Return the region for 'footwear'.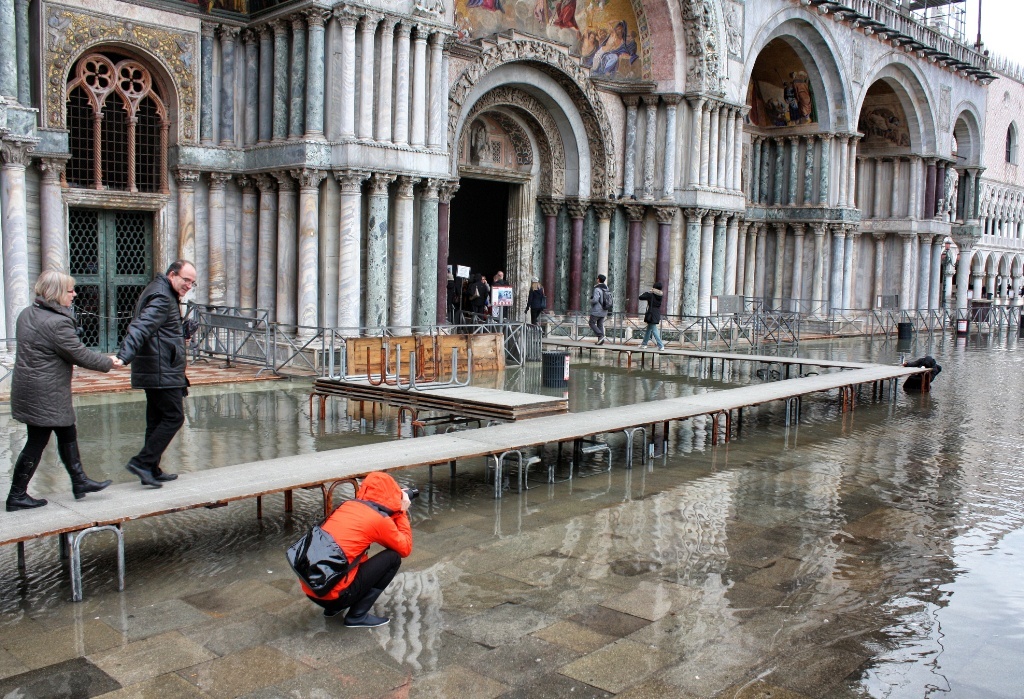
(x1=320, y1=605, x2=340, y2=617).
